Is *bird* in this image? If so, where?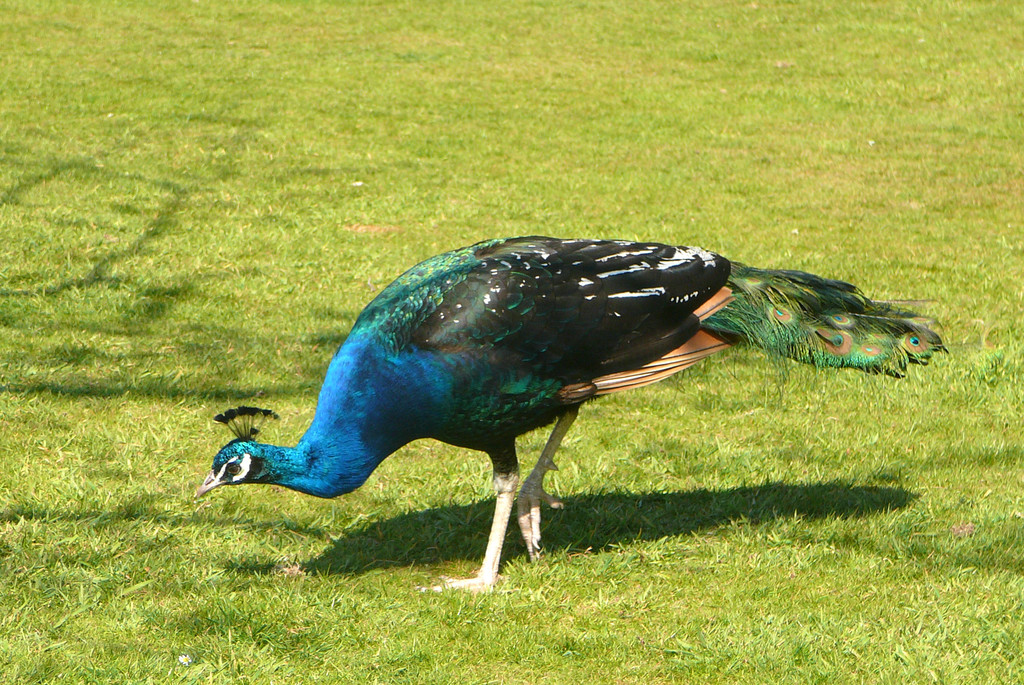
Yes, at select_region(211, 229, 925, 552).
